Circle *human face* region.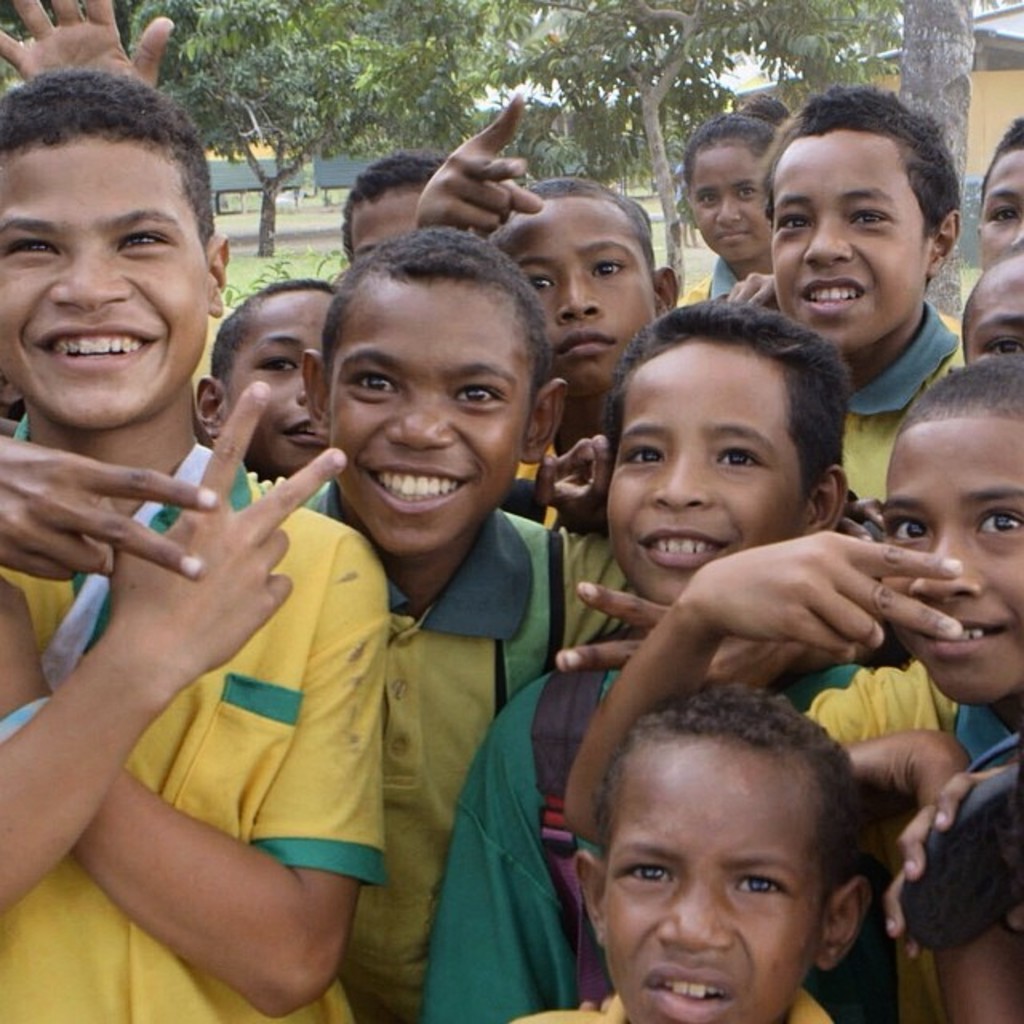
Region: select_region(352, 176, 427, 250).
